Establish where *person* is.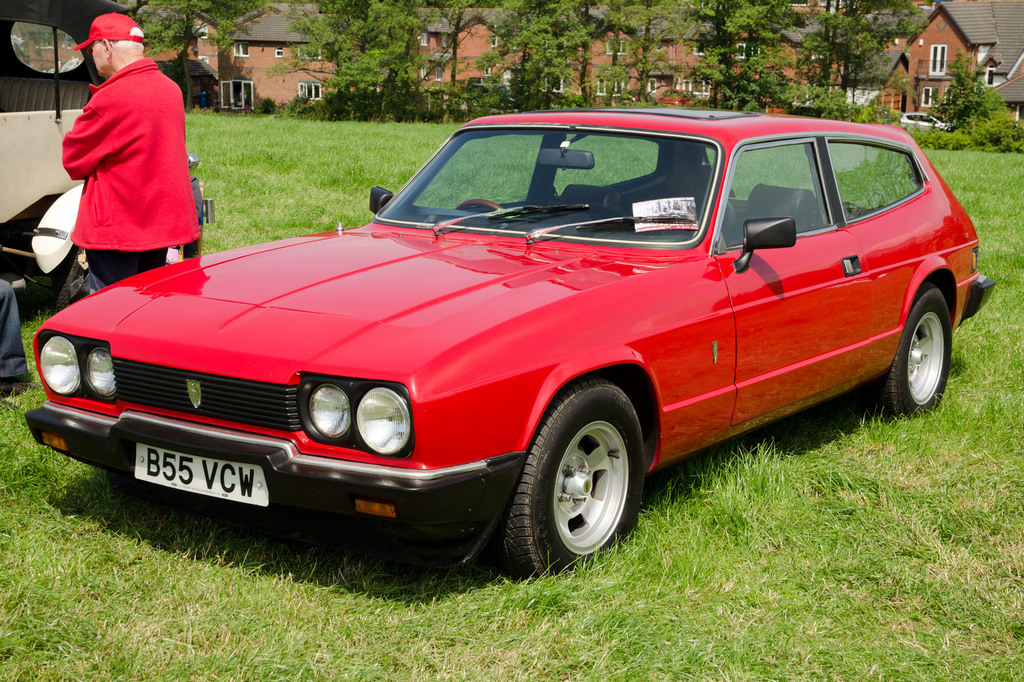
Established at {"left": 45, "top": 4, "right": 199, "bottom": 300}.
